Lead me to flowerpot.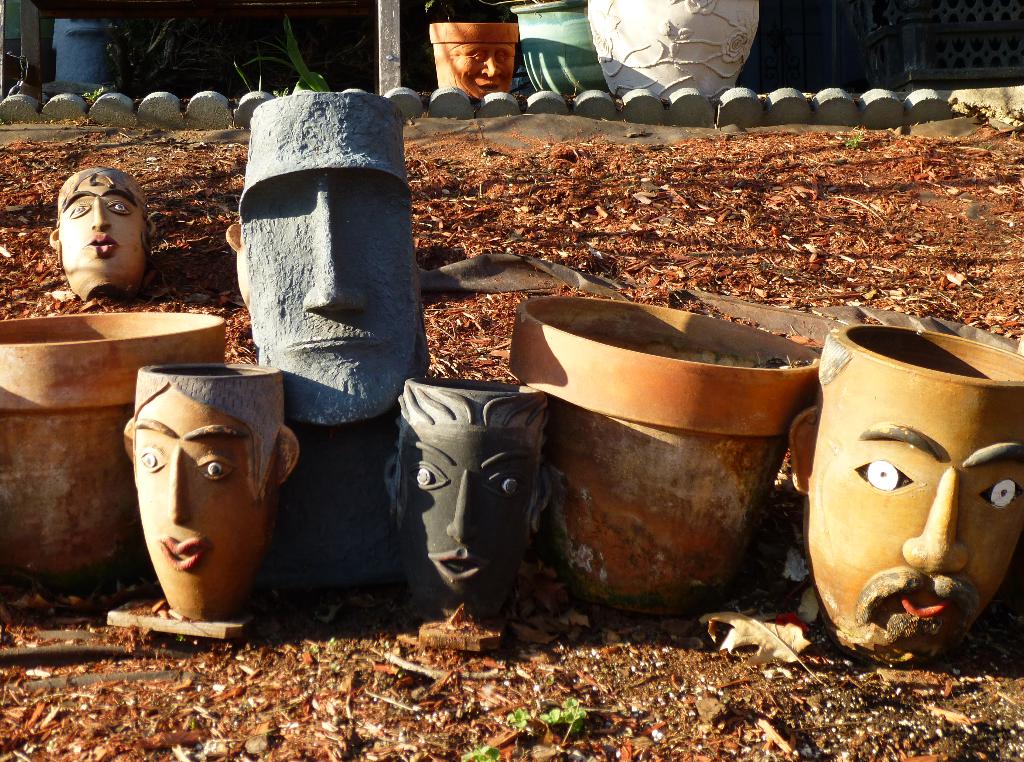
Lead to 508 0 590 93.
